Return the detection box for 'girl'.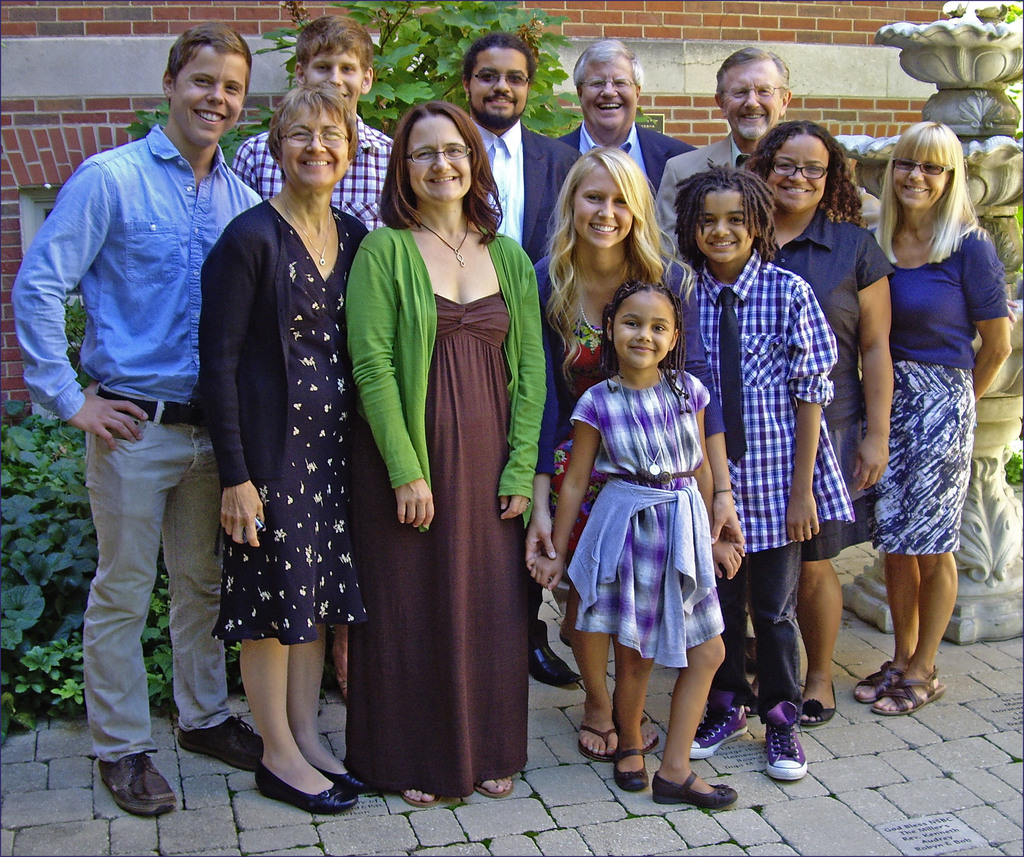
(left=662, top=157, right=861, bottom=781).
